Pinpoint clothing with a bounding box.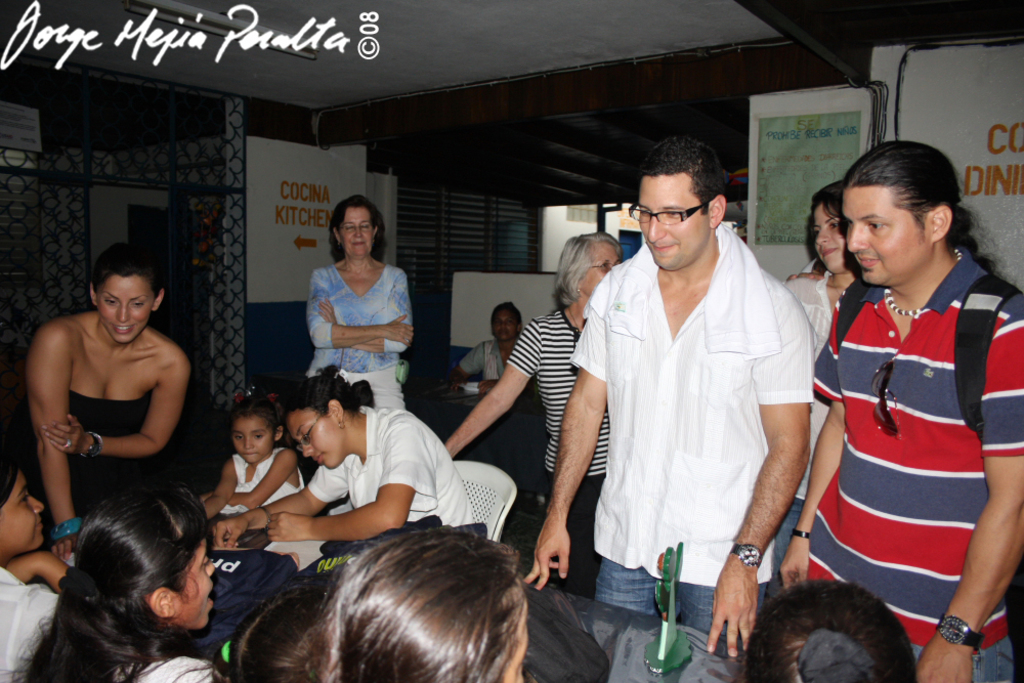
locate(0, 566, 59, 682).
